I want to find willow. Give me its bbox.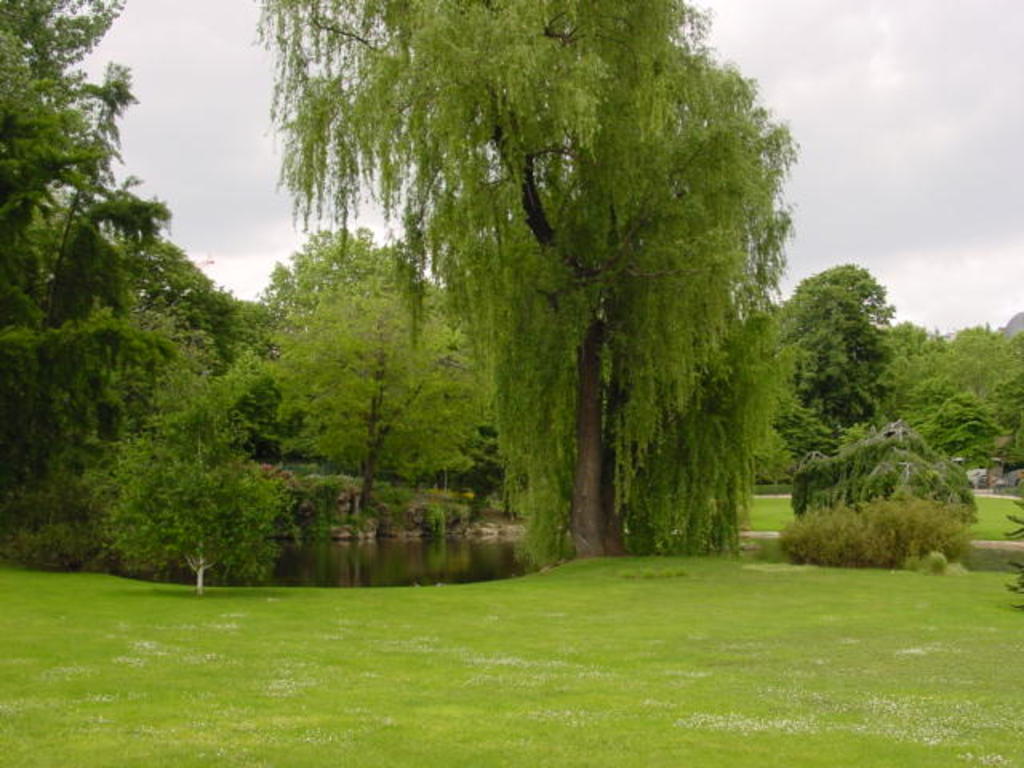
x1=763, y1=491, x2=974, y2=578.
